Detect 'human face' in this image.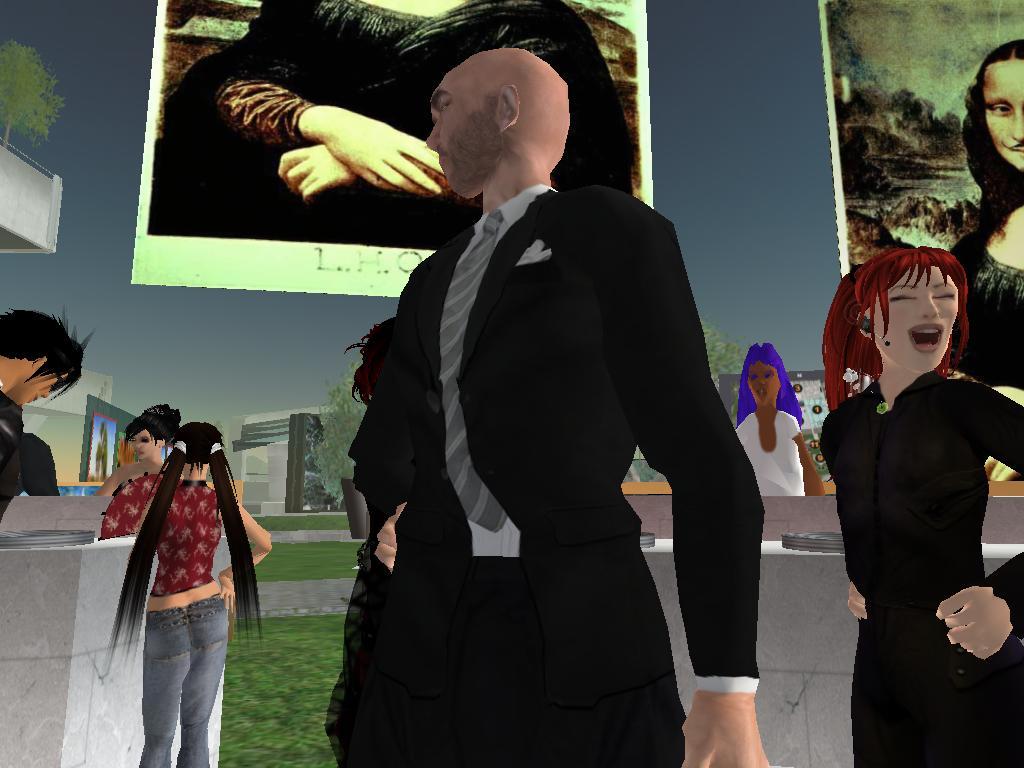
Detection: bbox(750, 363, 783, 414).
